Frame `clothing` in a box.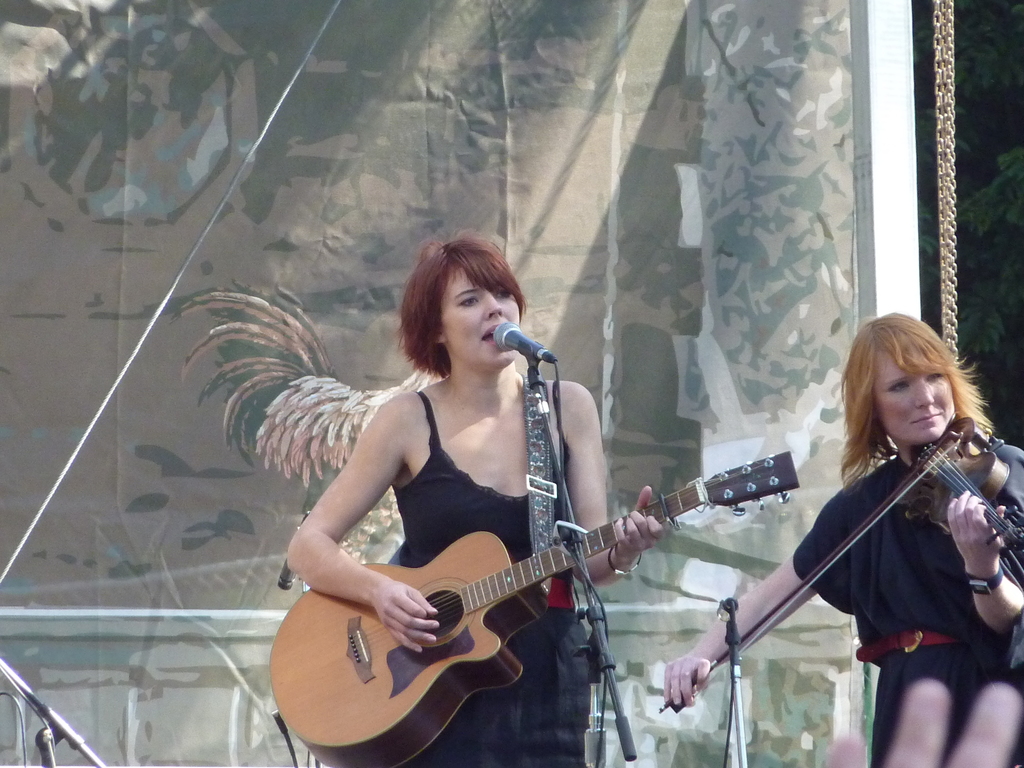
[left=391, top=392, right=593, bottom=767].
